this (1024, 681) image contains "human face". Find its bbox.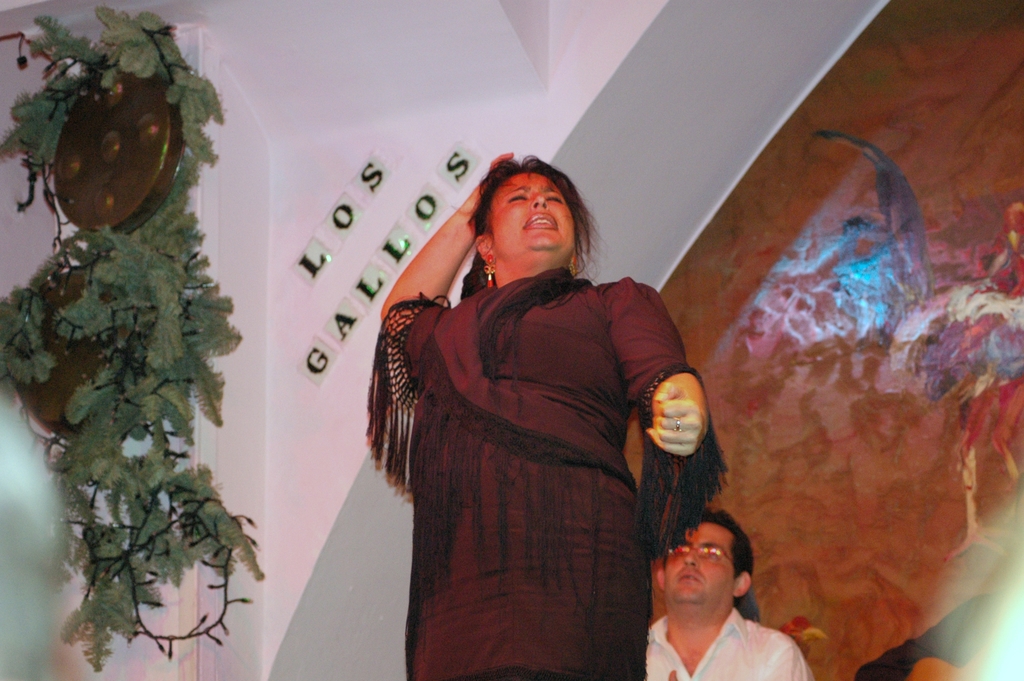
left=666, top=526, right=735, bottom=607.
